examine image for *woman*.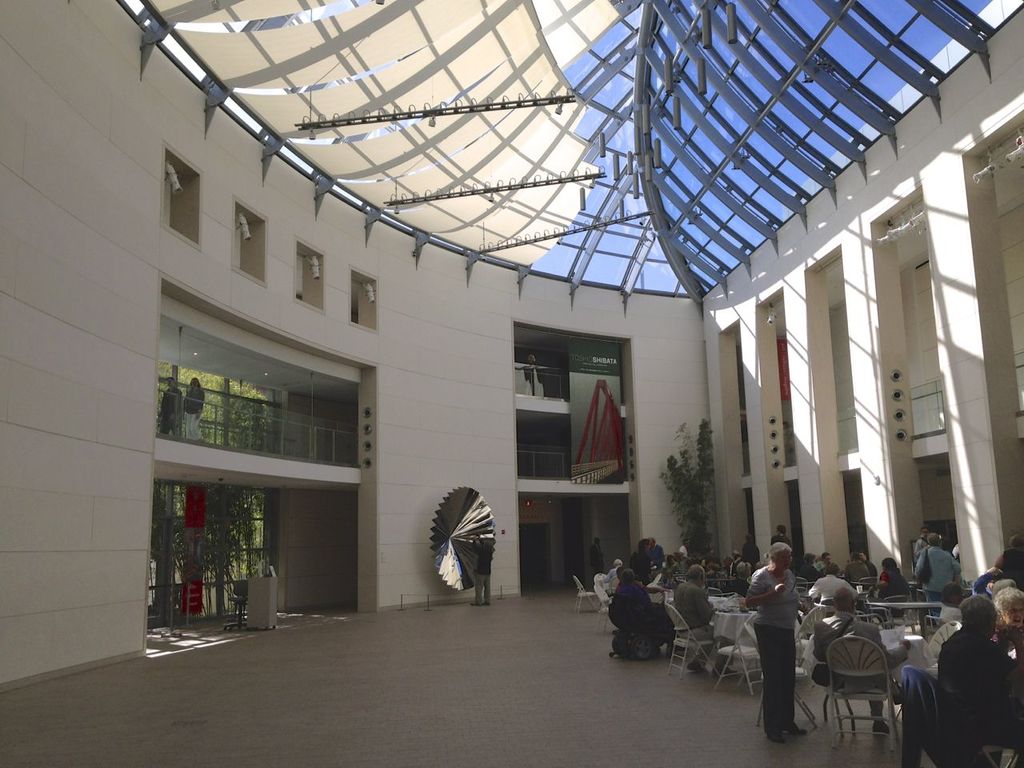
Examination result: 995 590 1023 653.
